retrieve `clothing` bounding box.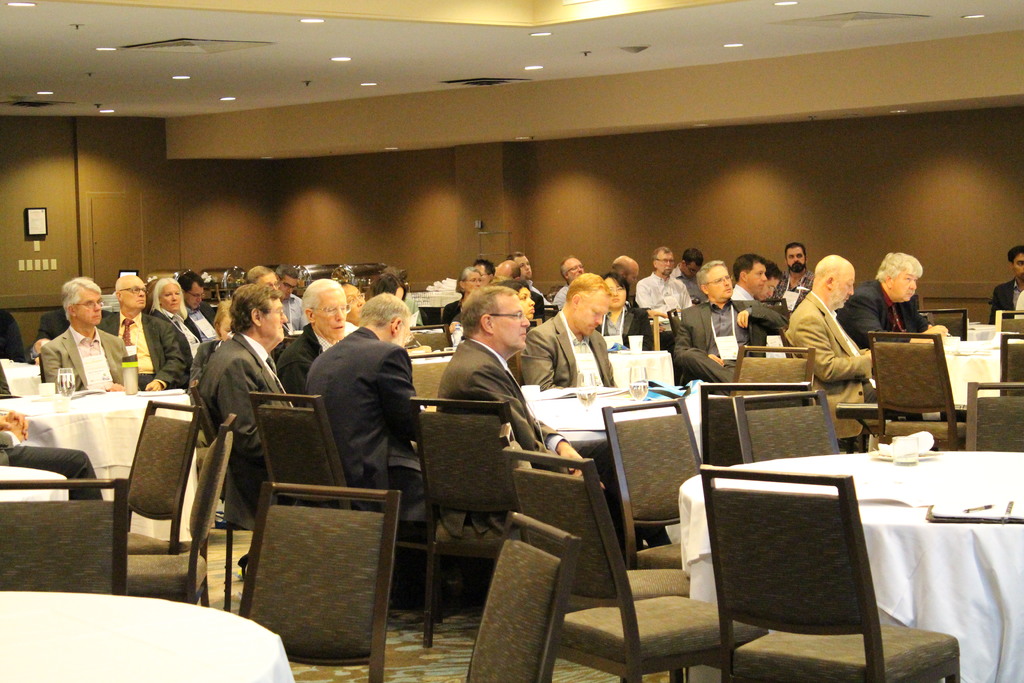
Bounding box: box(671, 265, 707, 302).
